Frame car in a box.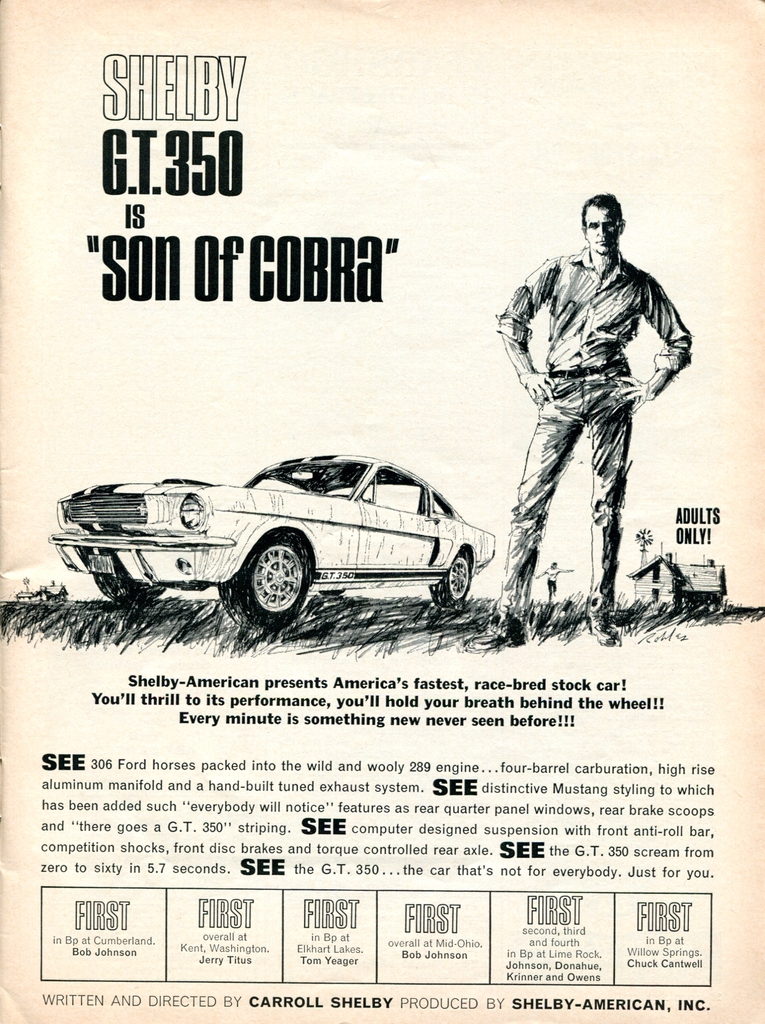
48, 449, 499, 643.
